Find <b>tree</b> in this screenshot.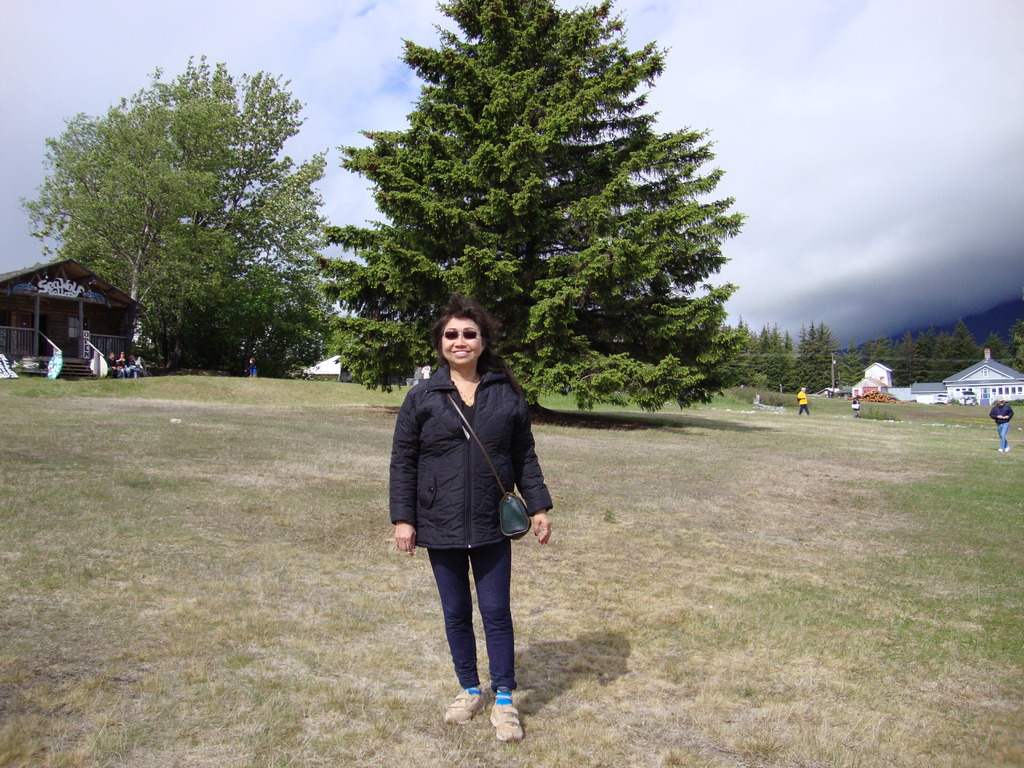
The bounding box for <b>tree</b> is bbox(721, 326, 756, 384).
